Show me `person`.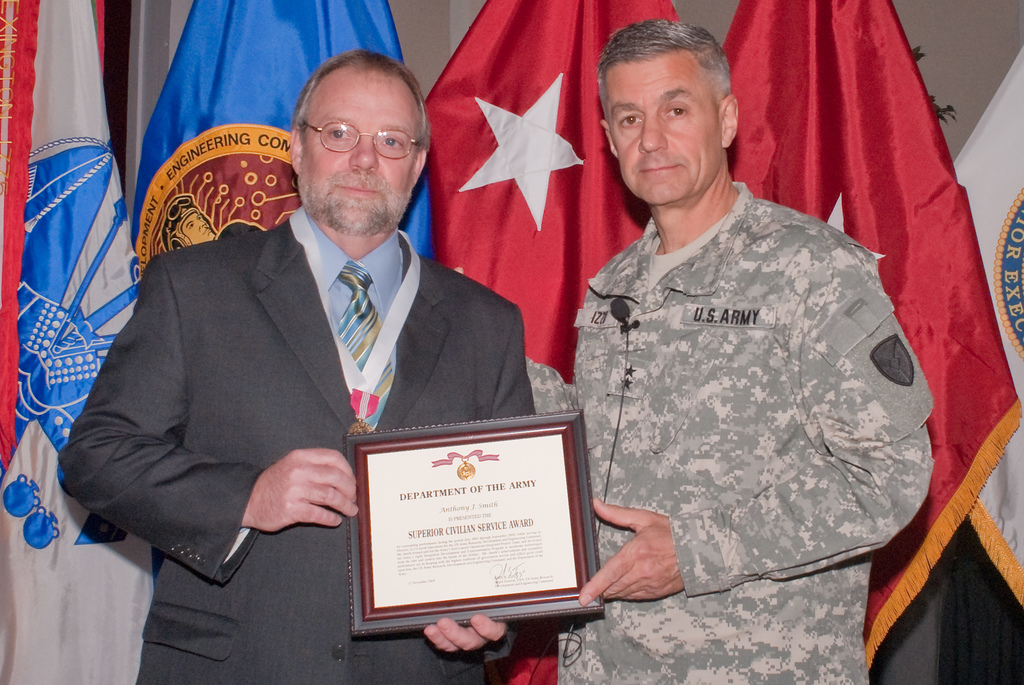
`person` is here: x1=545 y1=19 x2=924 y2=684.
